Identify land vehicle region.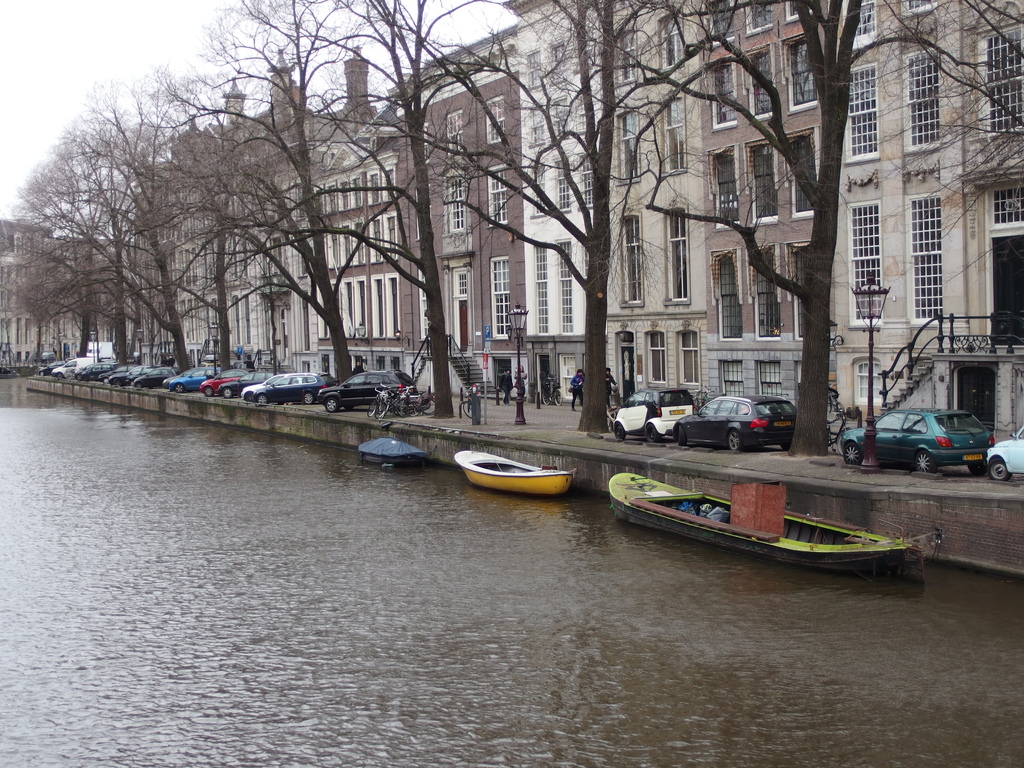
Region: rect(166, 367, 221, 390).
